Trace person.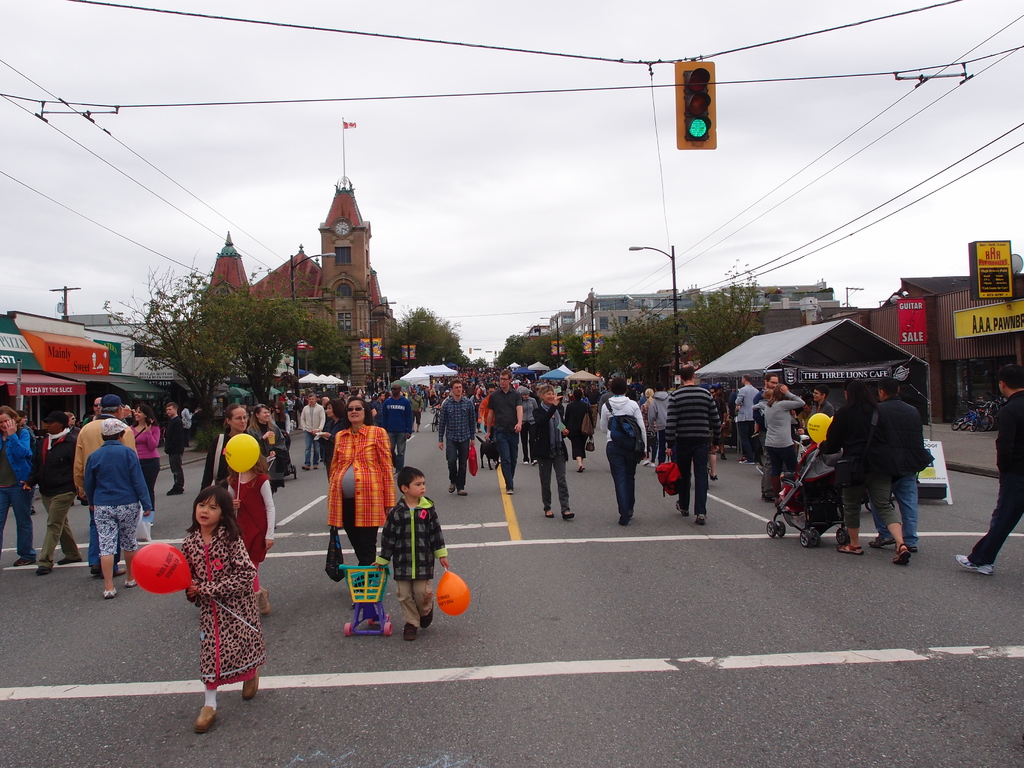
Traced to crop(868, 376, 932, 566).
